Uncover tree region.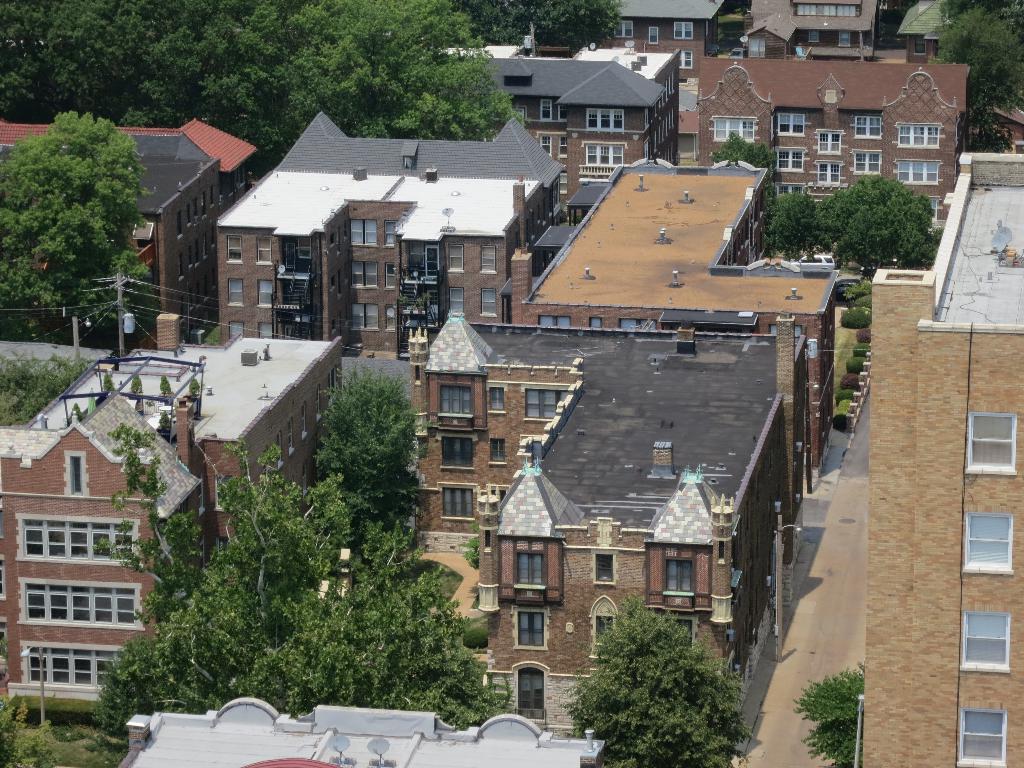
Uncovered: l=460, t=0, r=620, b=51.
